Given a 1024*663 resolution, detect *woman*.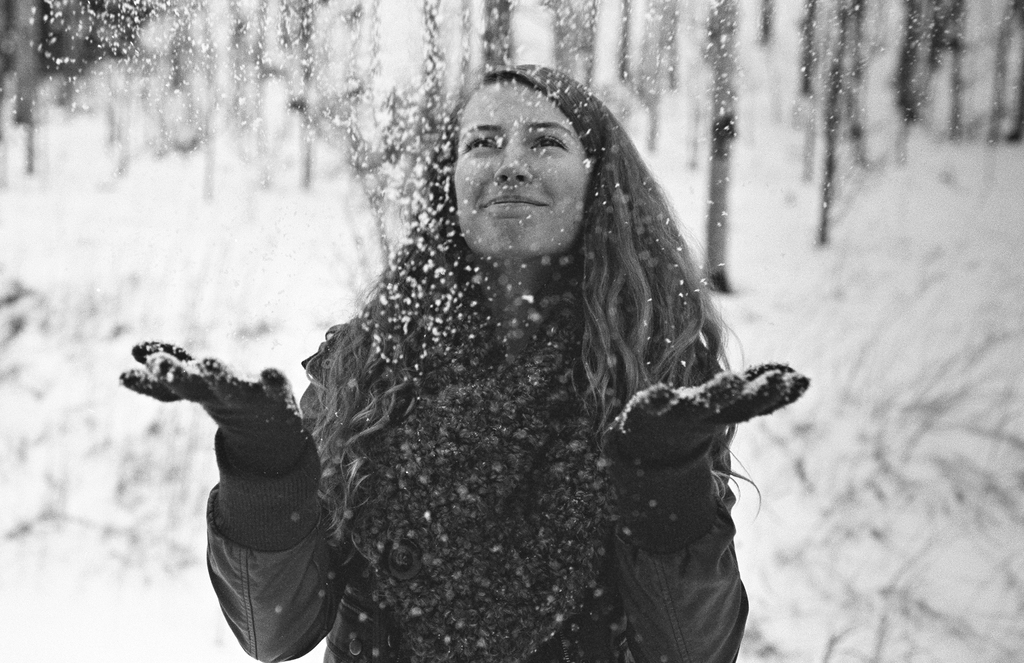
bbox(120, 57, 808, 662).
